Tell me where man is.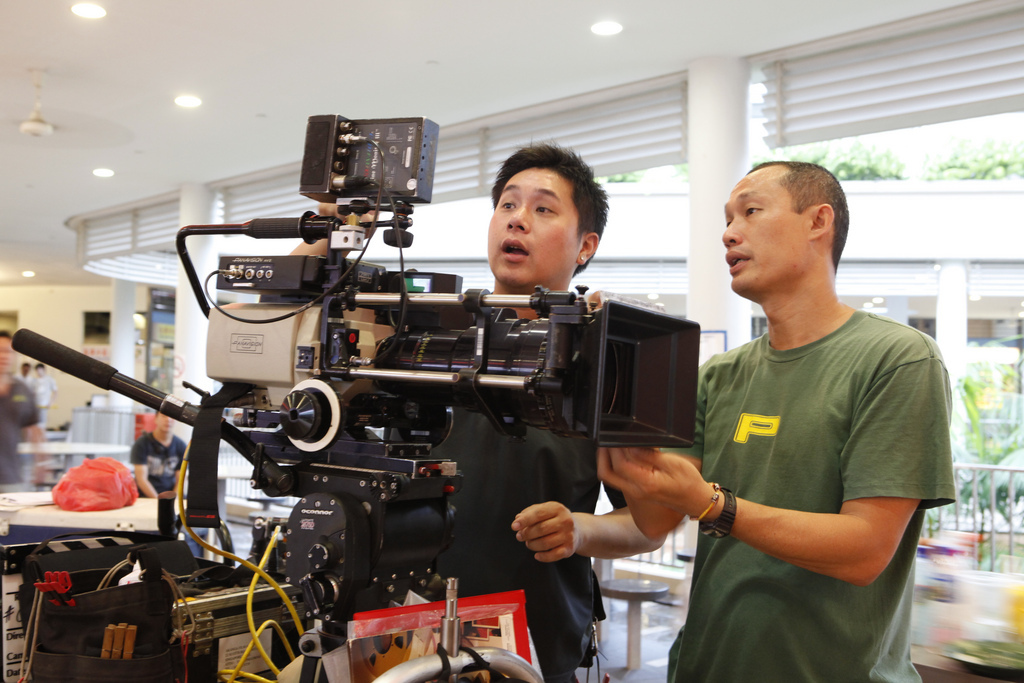
man is at left=286, top=140, right=671, bottom=682.
